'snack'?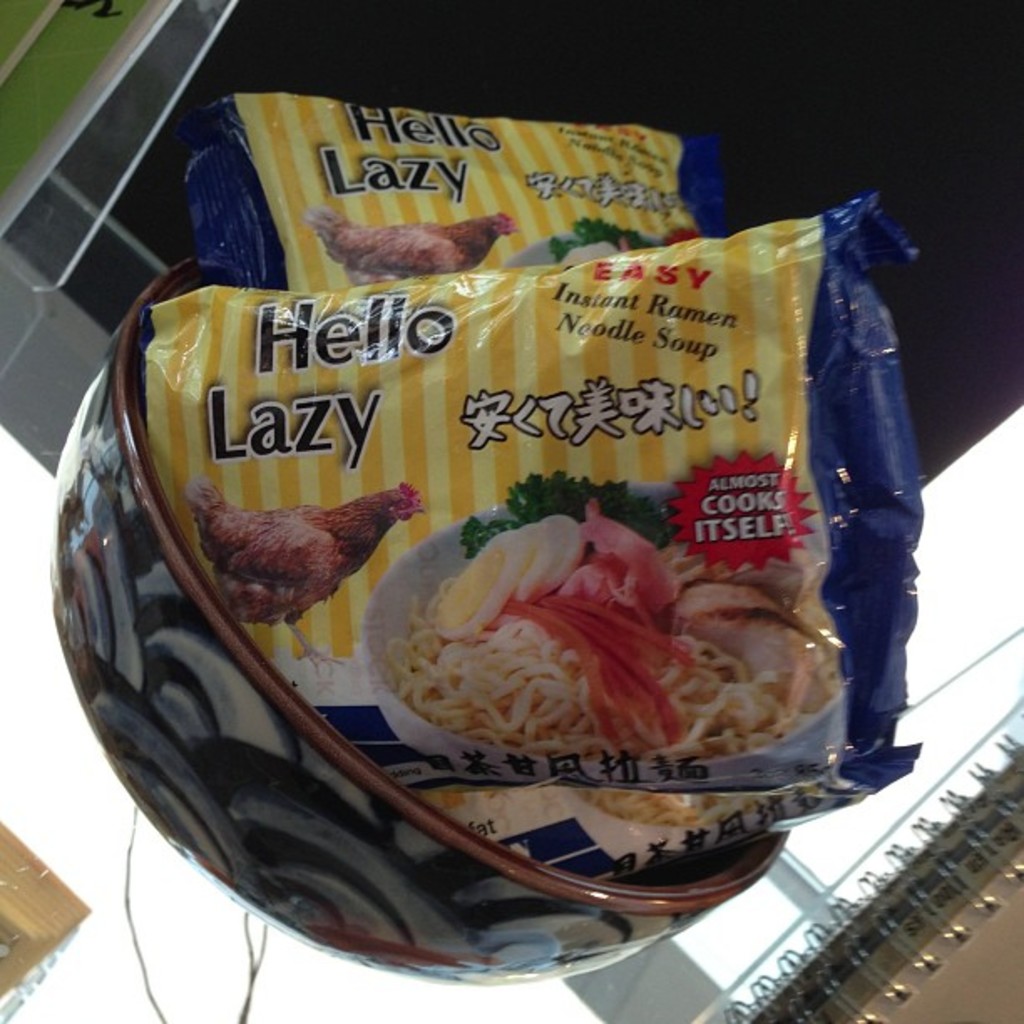
<box>141,191,924,783</box>
